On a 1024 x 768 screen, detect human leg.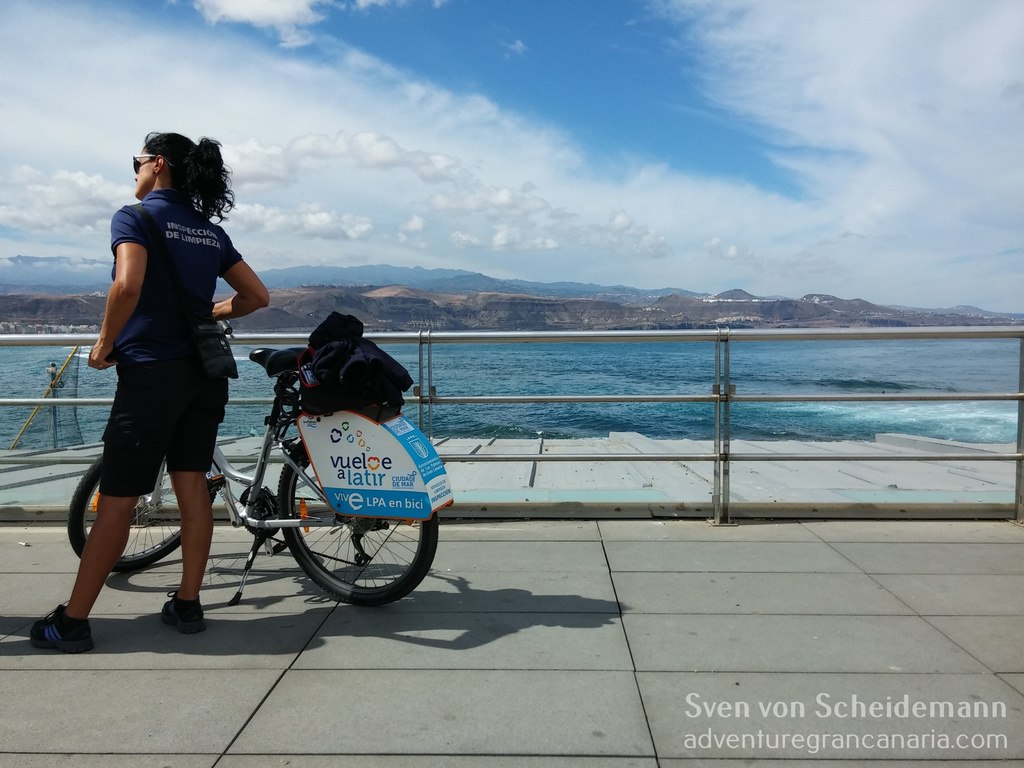
x1=158, y1=337, x2=231, y2=632.
